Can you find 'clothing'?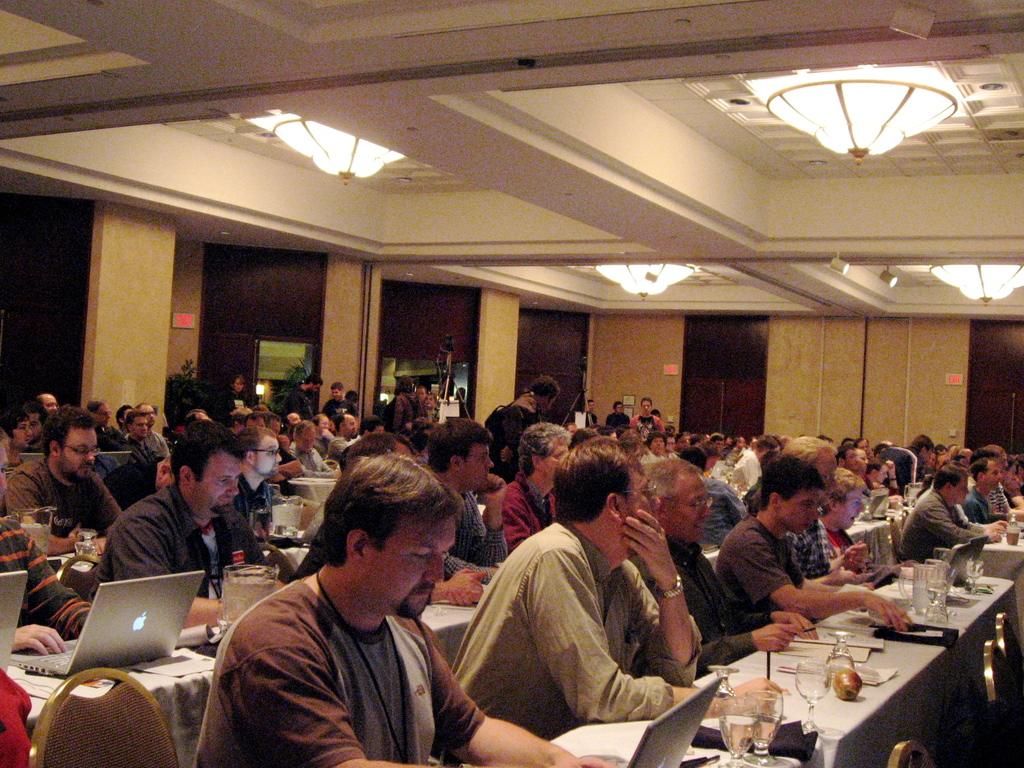
Yes, bounding box: 826/521/878/570.
